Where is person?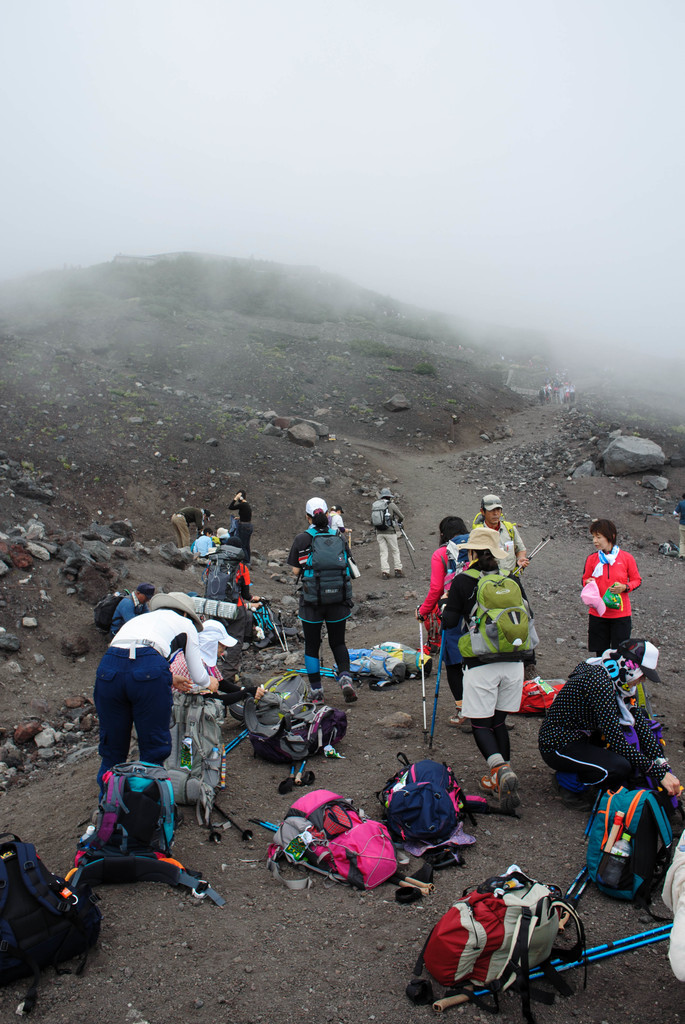
select_region(230, 488, 252, 562).
